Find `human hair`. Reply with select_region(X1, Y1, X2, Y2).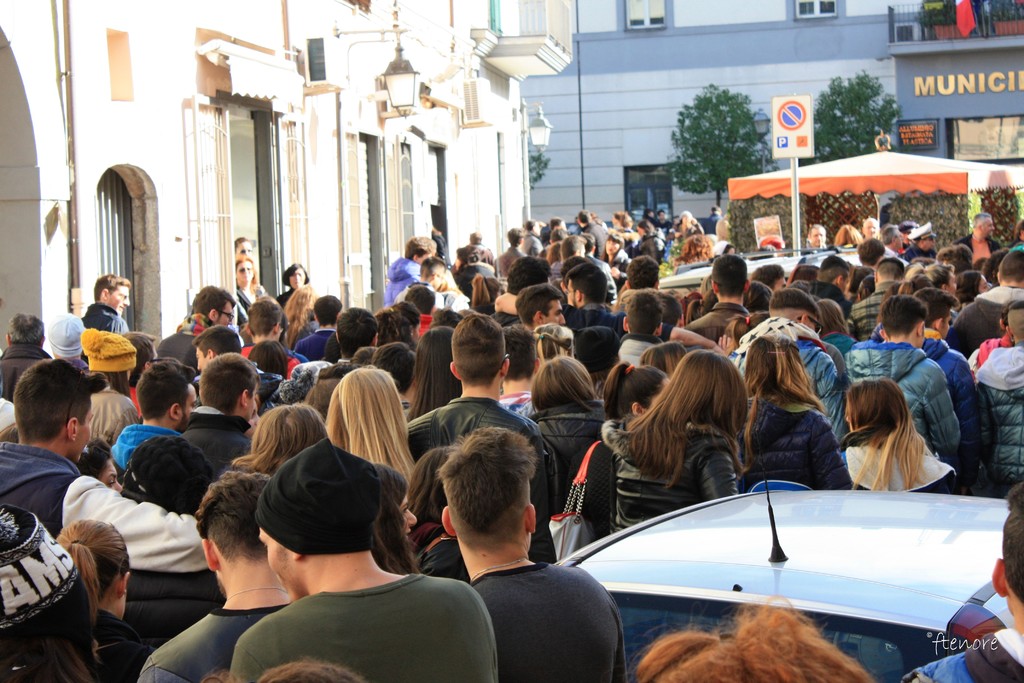
select_region(456, 243, 483, 267).
